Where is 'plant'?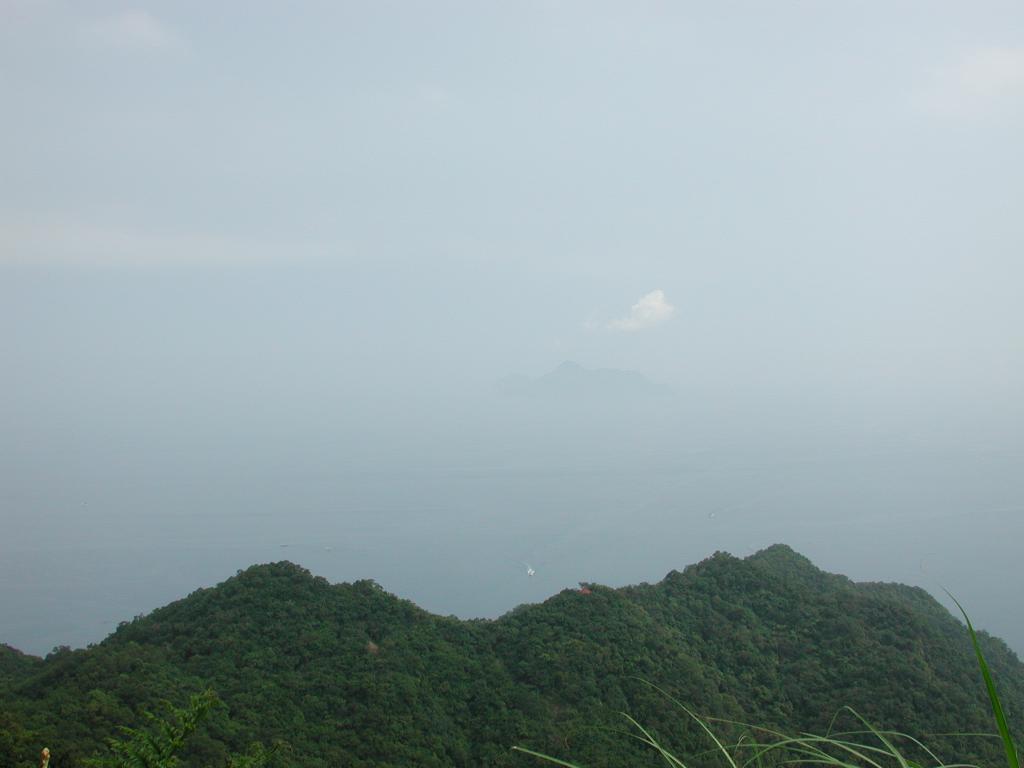
BBox(65, 687, 217, 767).
